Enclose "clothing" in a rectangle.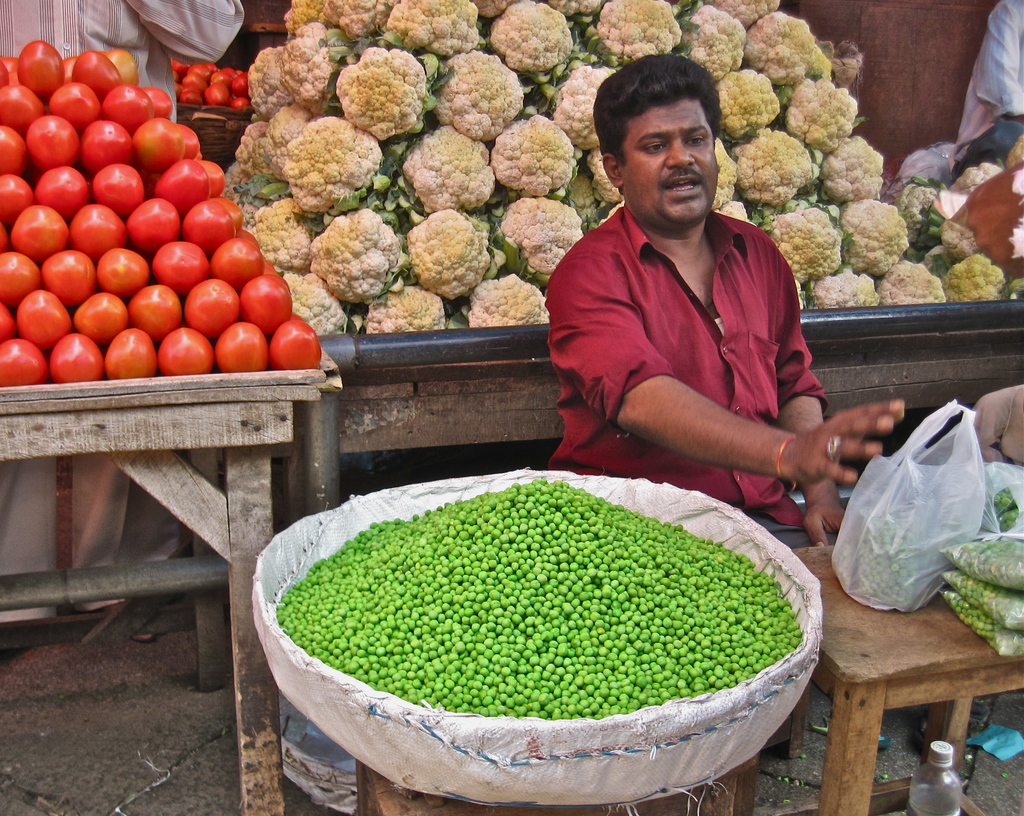
{"x1": 946, "y1": 0, "x2": 1023, "y2": 184}.
